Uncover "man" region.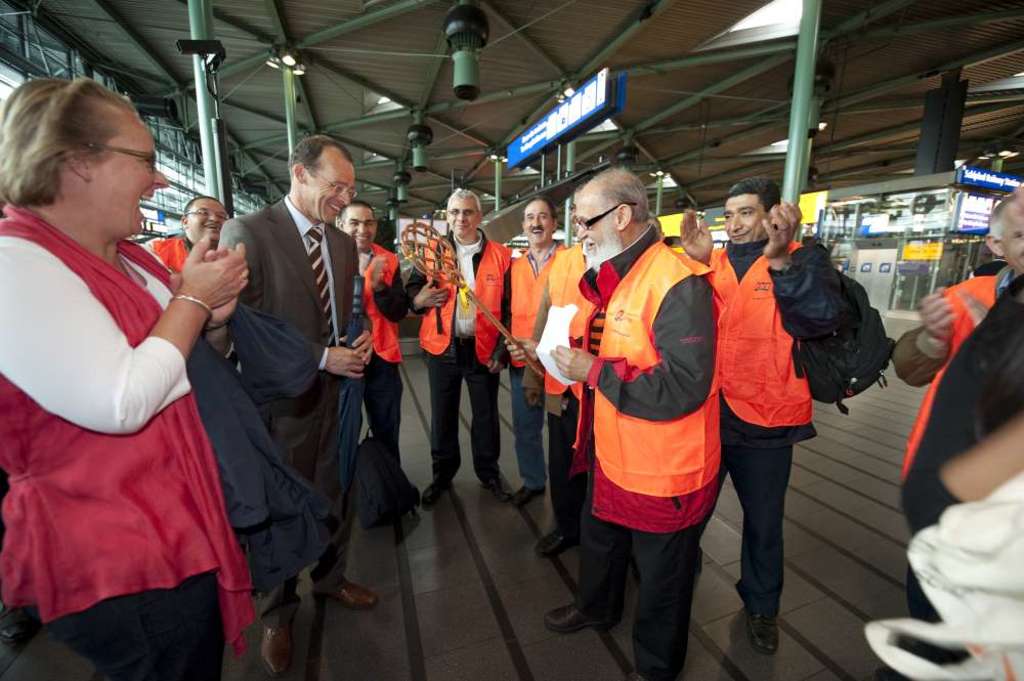
Uncovered: (504,164,726,680).
